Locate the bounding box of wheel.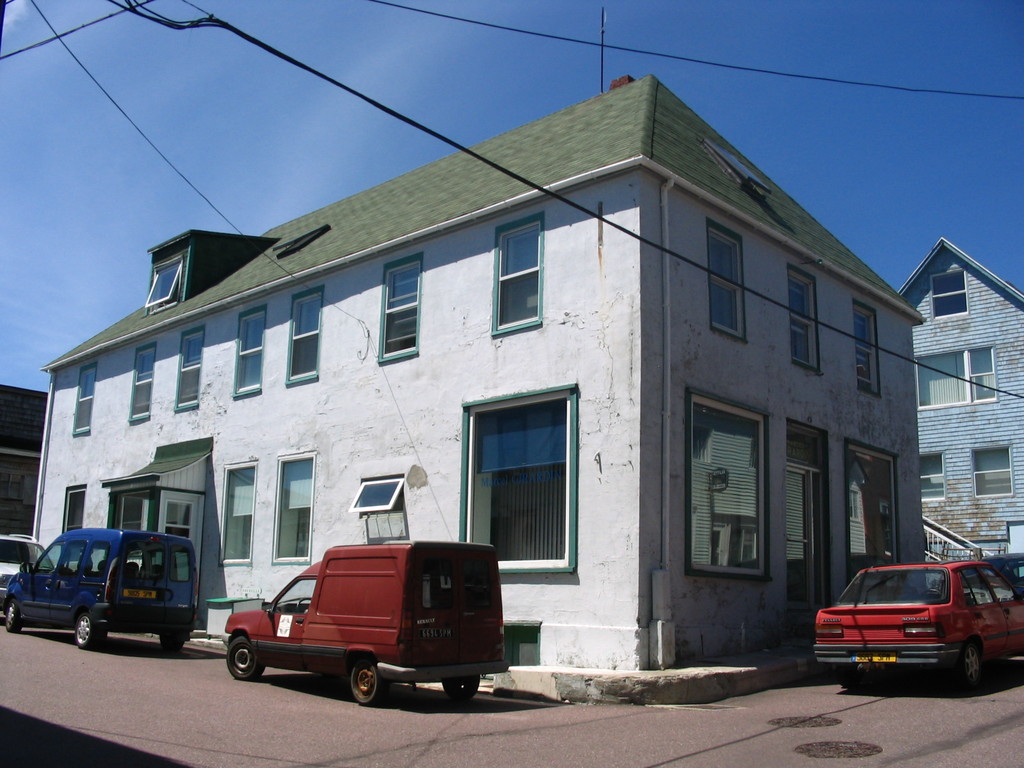
Bounding box: 0/602/25/631.
